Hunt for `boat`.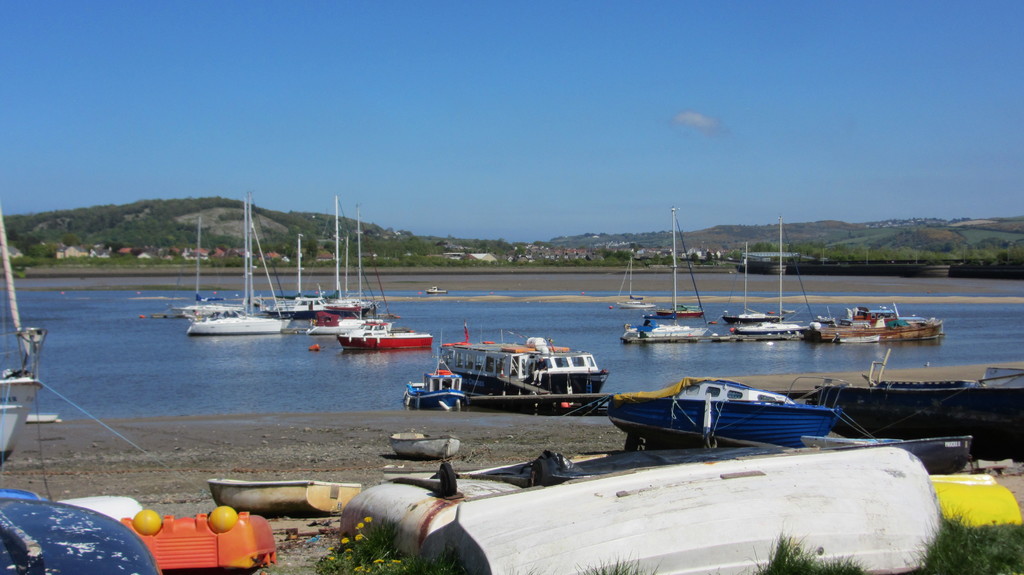
Hunted down at (x1=435, y1=326, x2=614, y2=418).
